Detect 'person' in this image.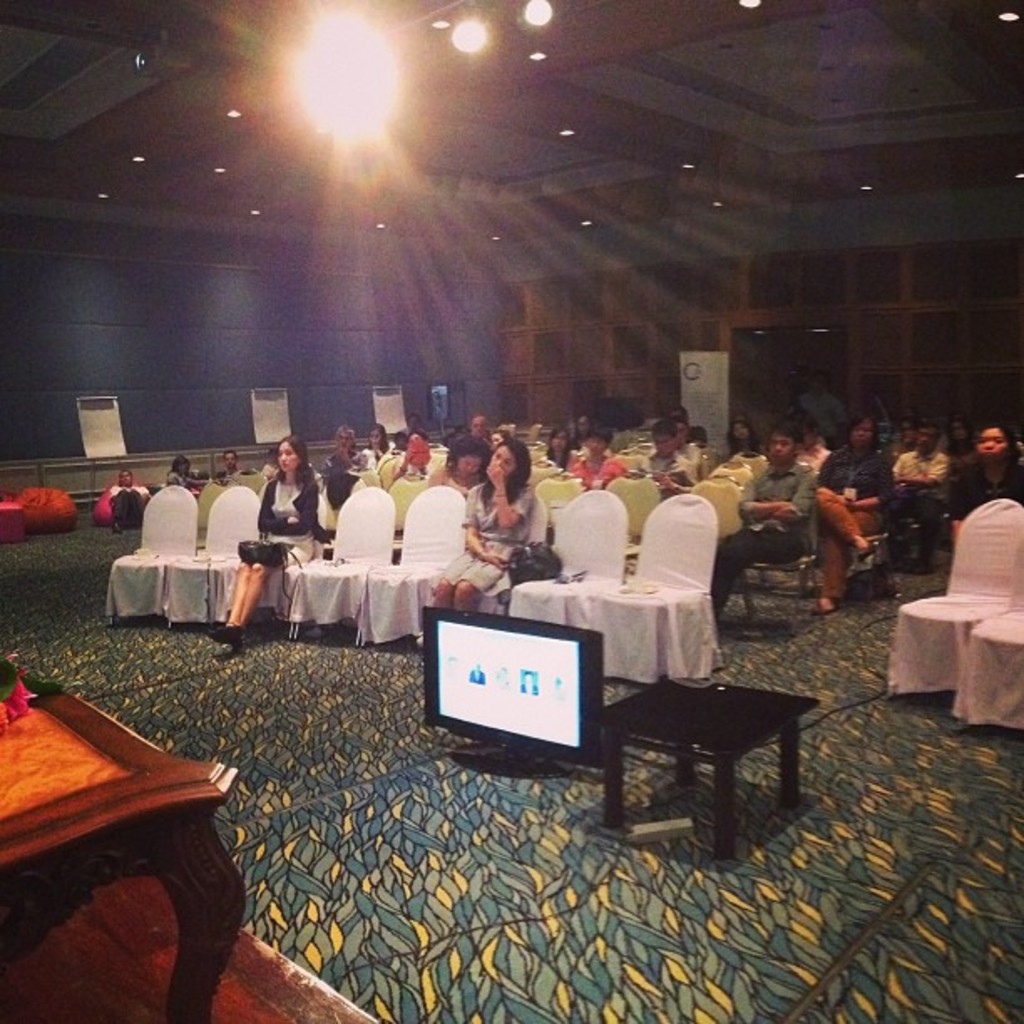
Detection: (left=360, top=427, right=397, bottom=468).
